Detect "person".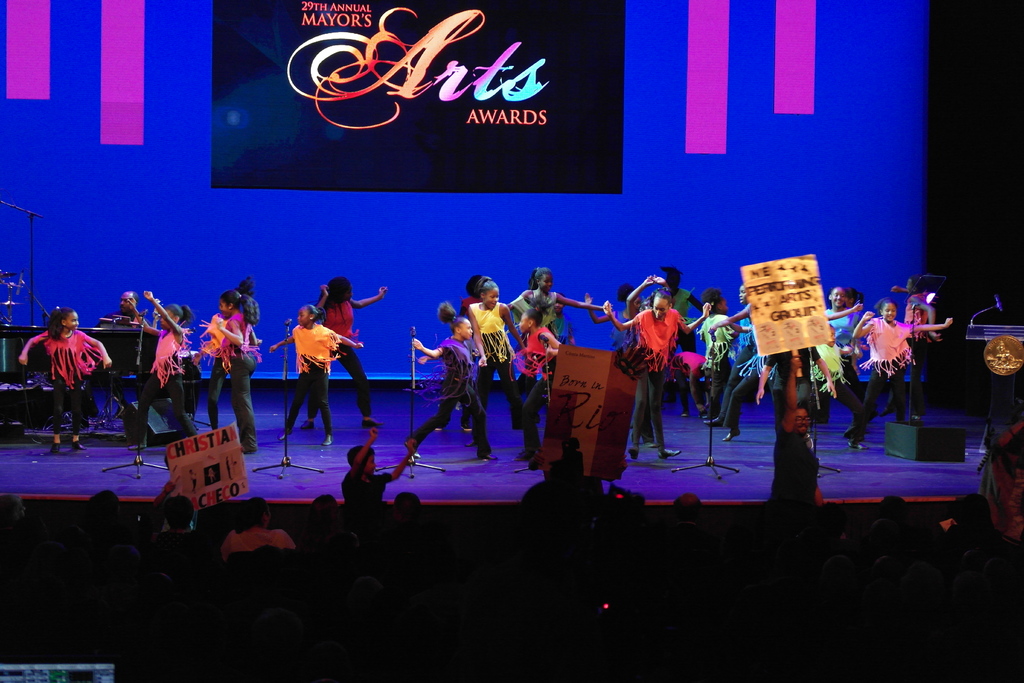
Detected at Rect(955, 495, 1007, 546).
